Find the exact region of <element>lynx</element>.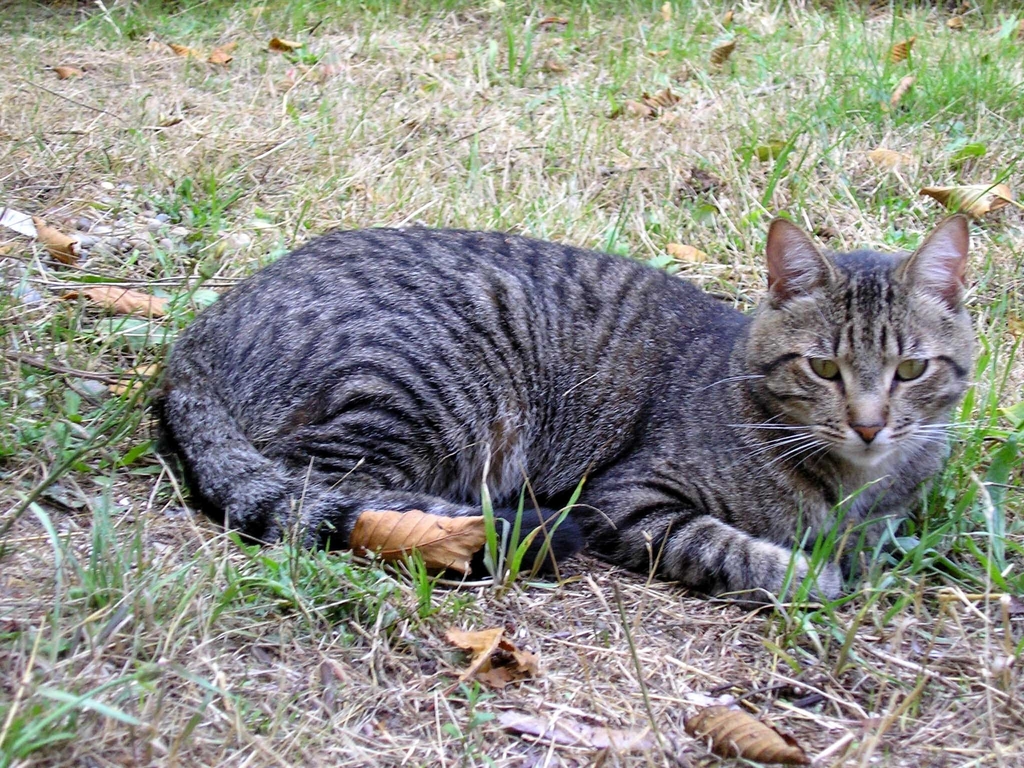
Exact region: bbox=[153, 197, 1002, 610].
